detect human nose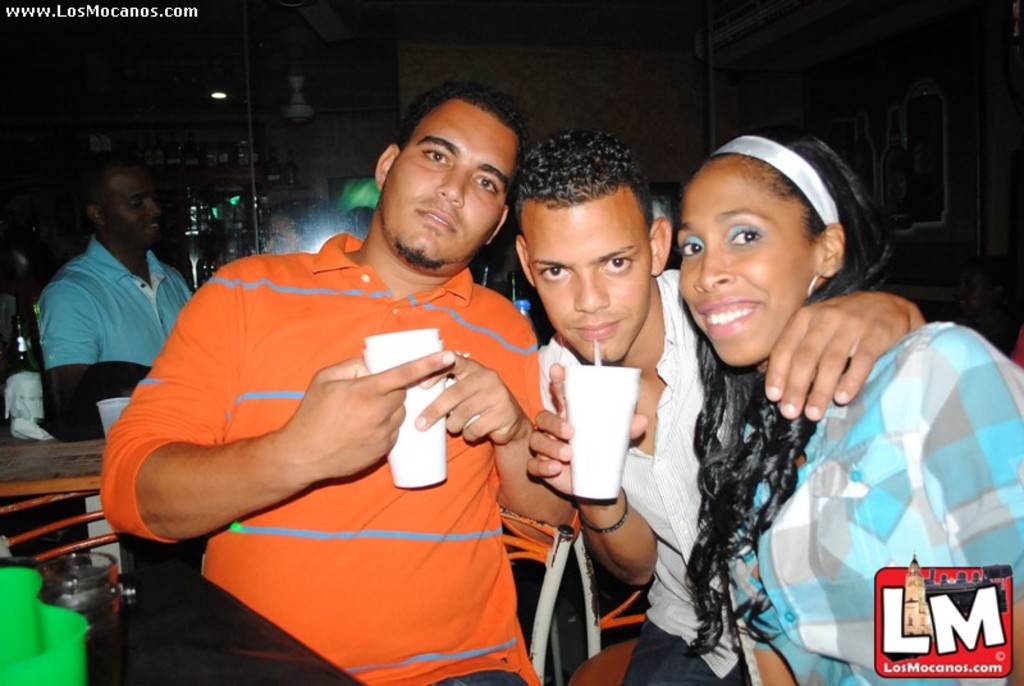
region(433, 163, 472, 209)
